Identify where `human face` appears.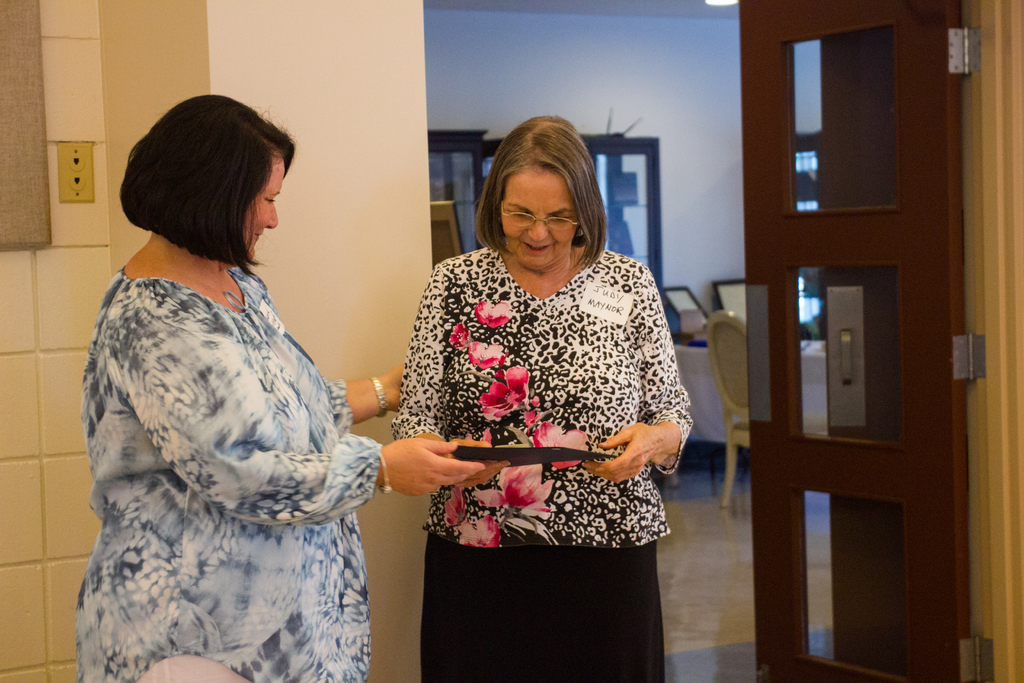
Appears at (242, 154, 289, 247).
